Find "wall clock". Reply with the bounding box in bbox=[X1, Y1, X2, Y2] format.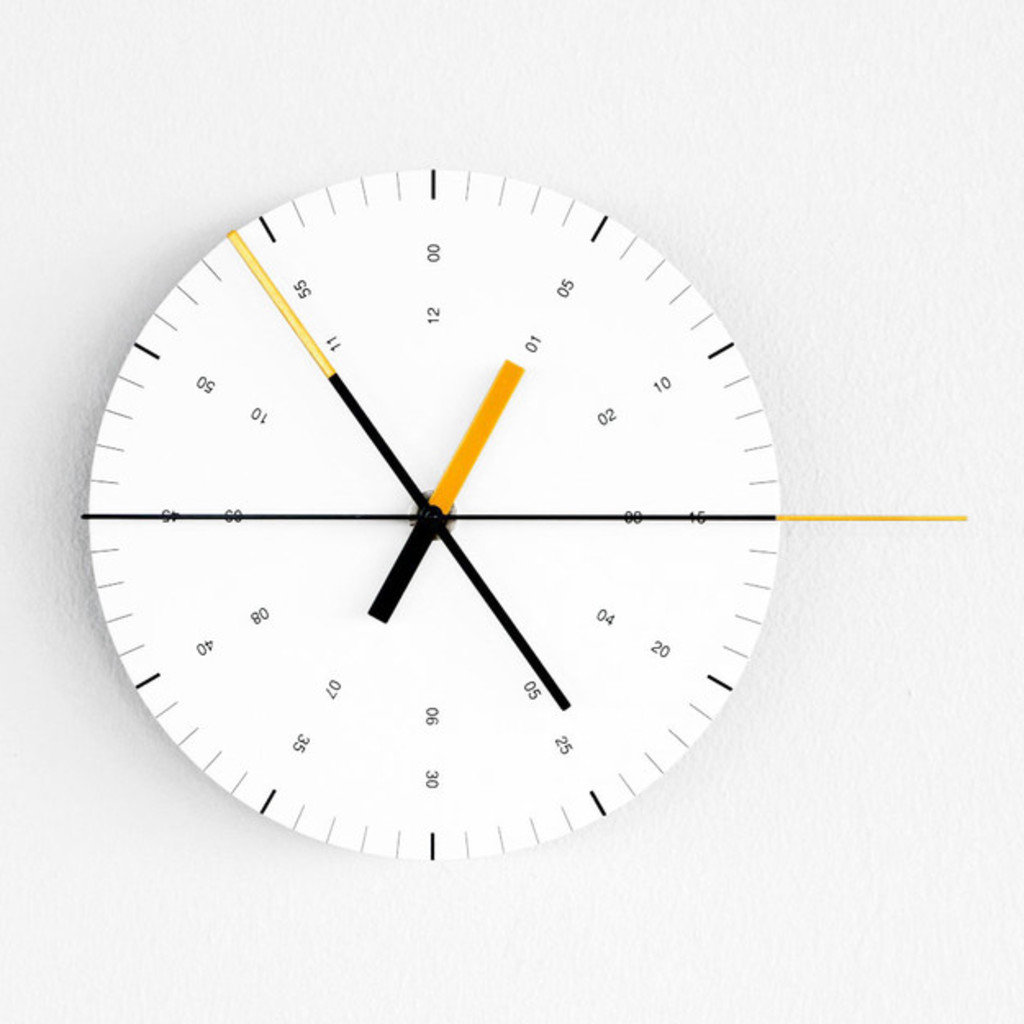
bbox=[75, 156, 972, 862].
